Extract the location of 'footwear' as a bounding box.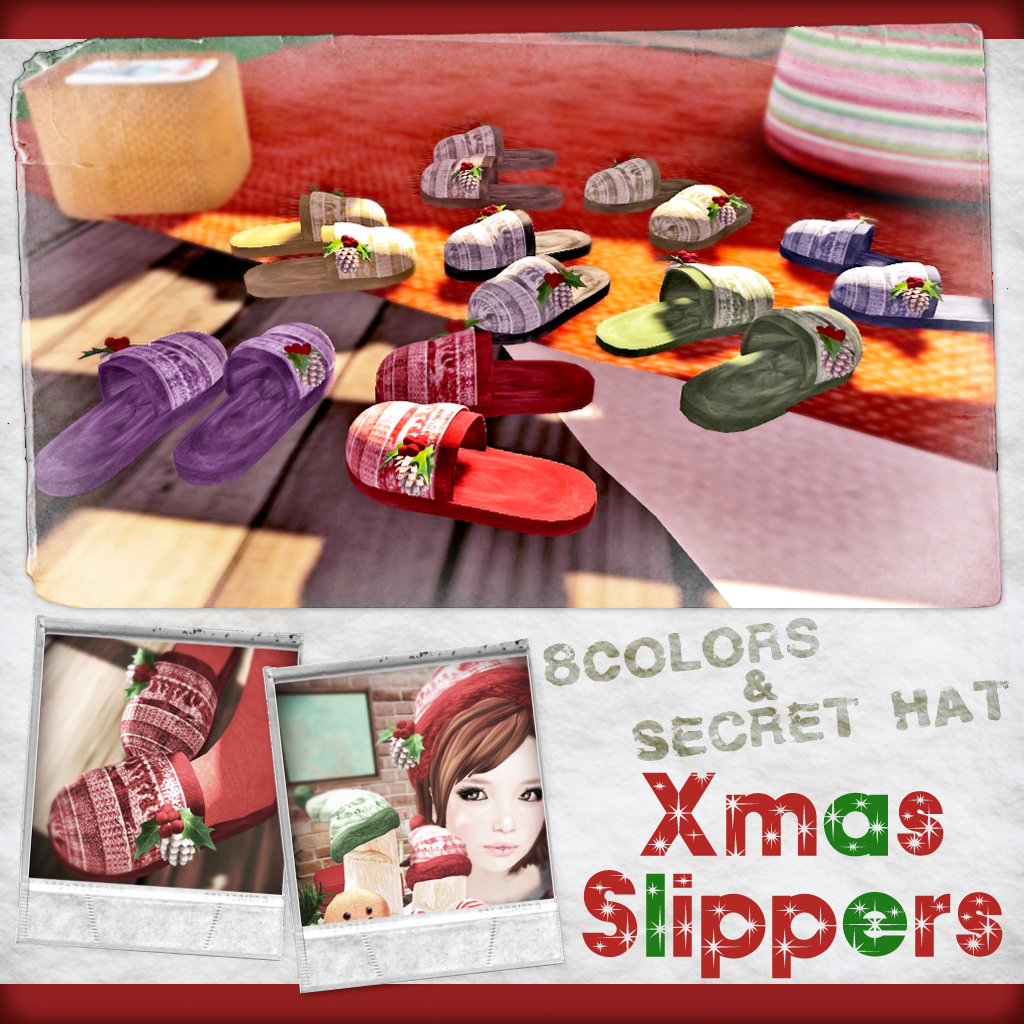
776 209 891 276.
